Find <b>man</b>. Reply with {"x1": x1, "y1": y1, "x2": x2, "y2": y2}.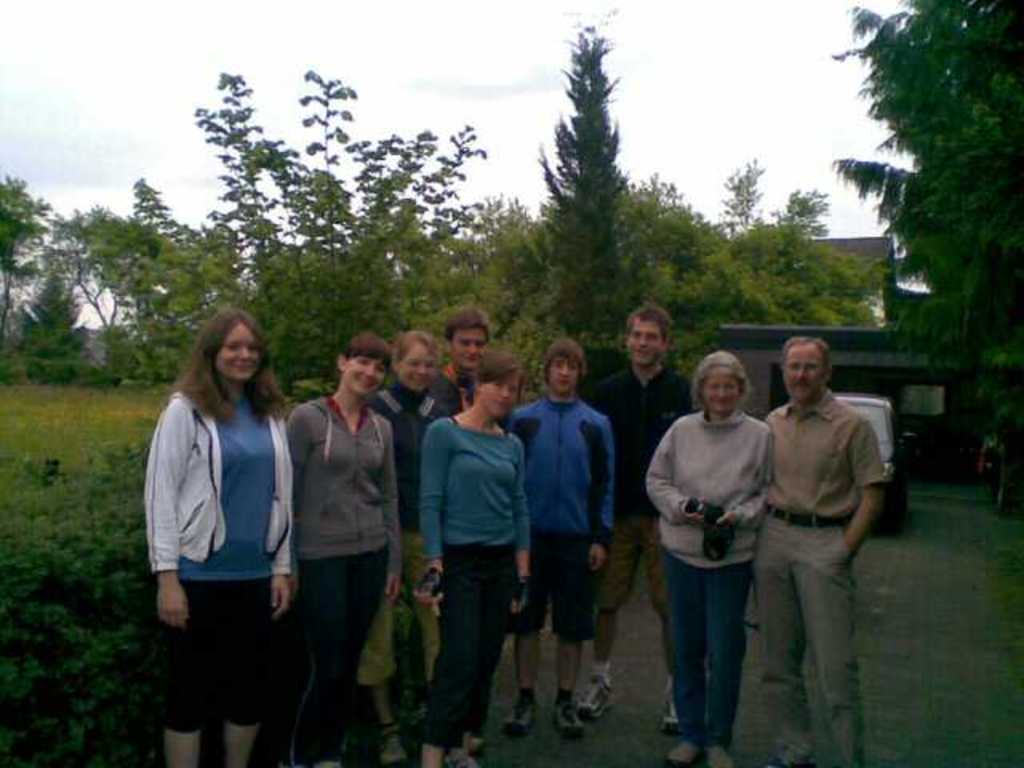
{"x1": 504, "y1": 338, "x2": 618, "y2": 739}.
